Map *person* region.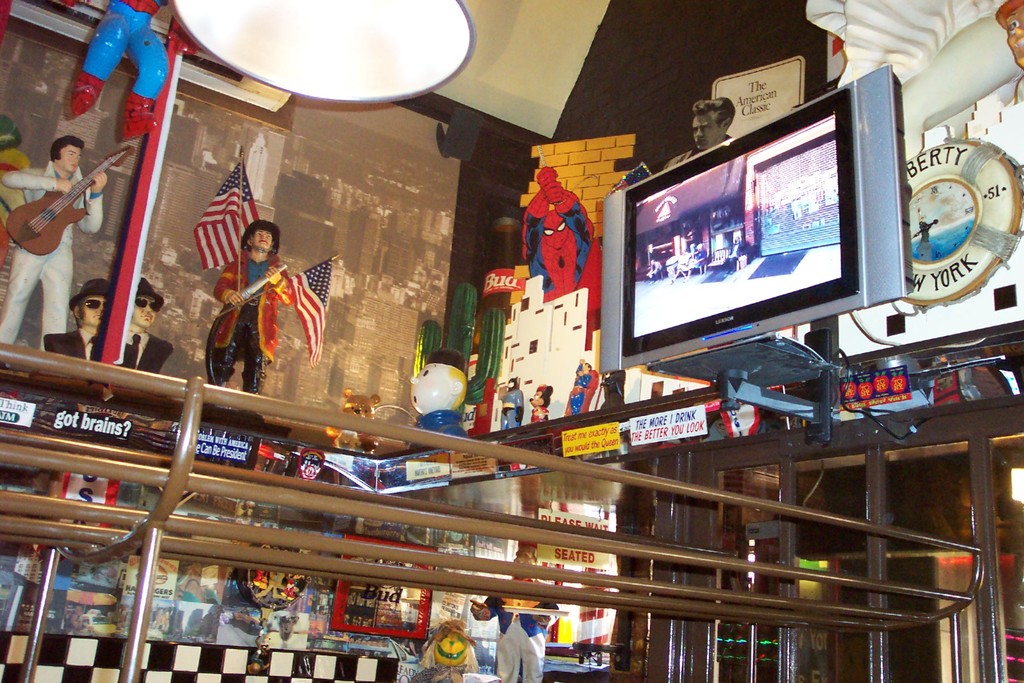
Mapped to x1=661 y1=101 x2=737 y2=168.
